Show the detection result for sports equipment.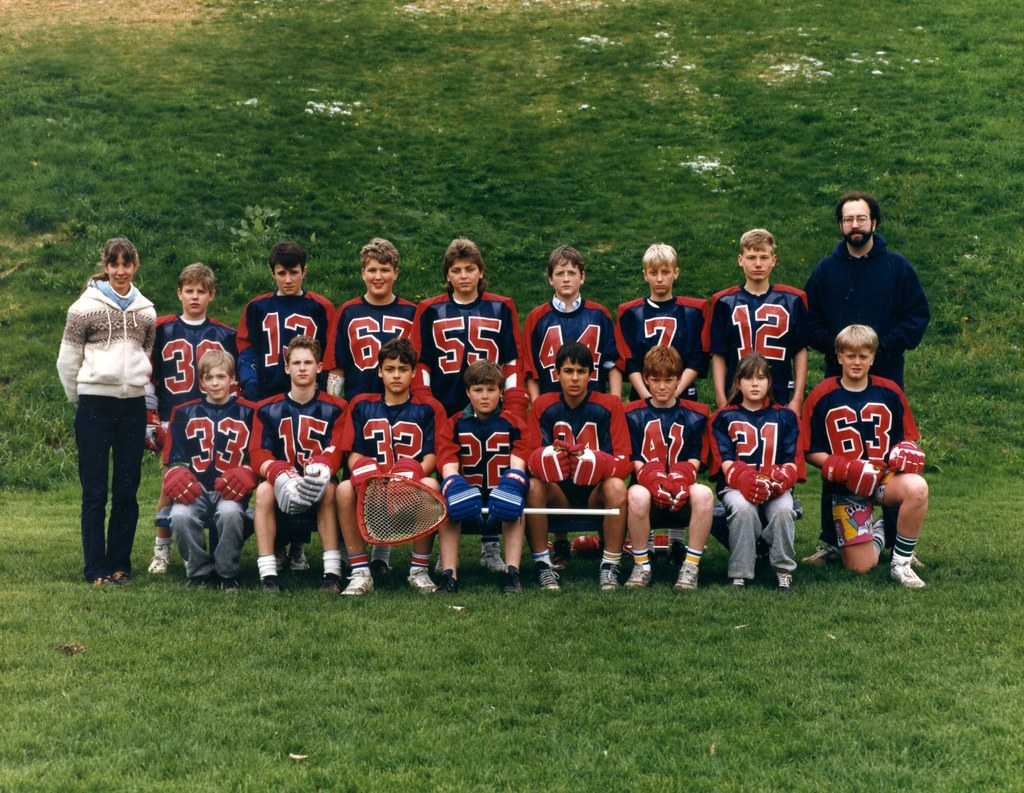
(722,458,768,504).
